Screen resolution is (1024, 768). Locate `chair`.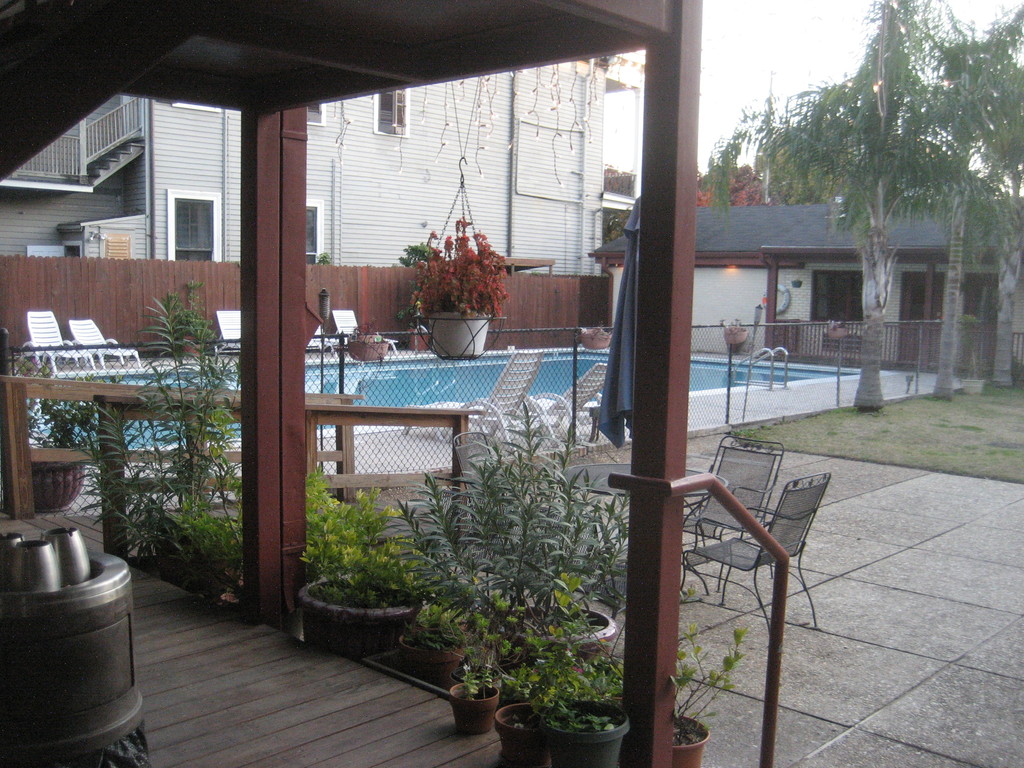
[615, 433, 786, 596].
